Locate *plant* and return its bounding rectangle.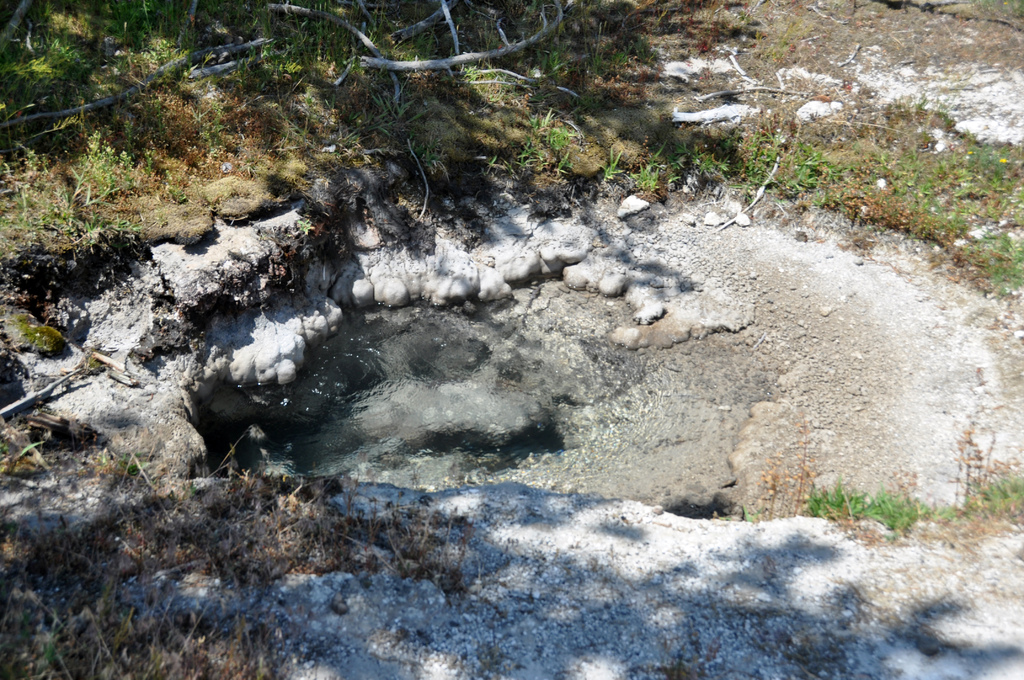
{"x1": 962, "y1": 143, "x2": 1011, "y2": 178}.
